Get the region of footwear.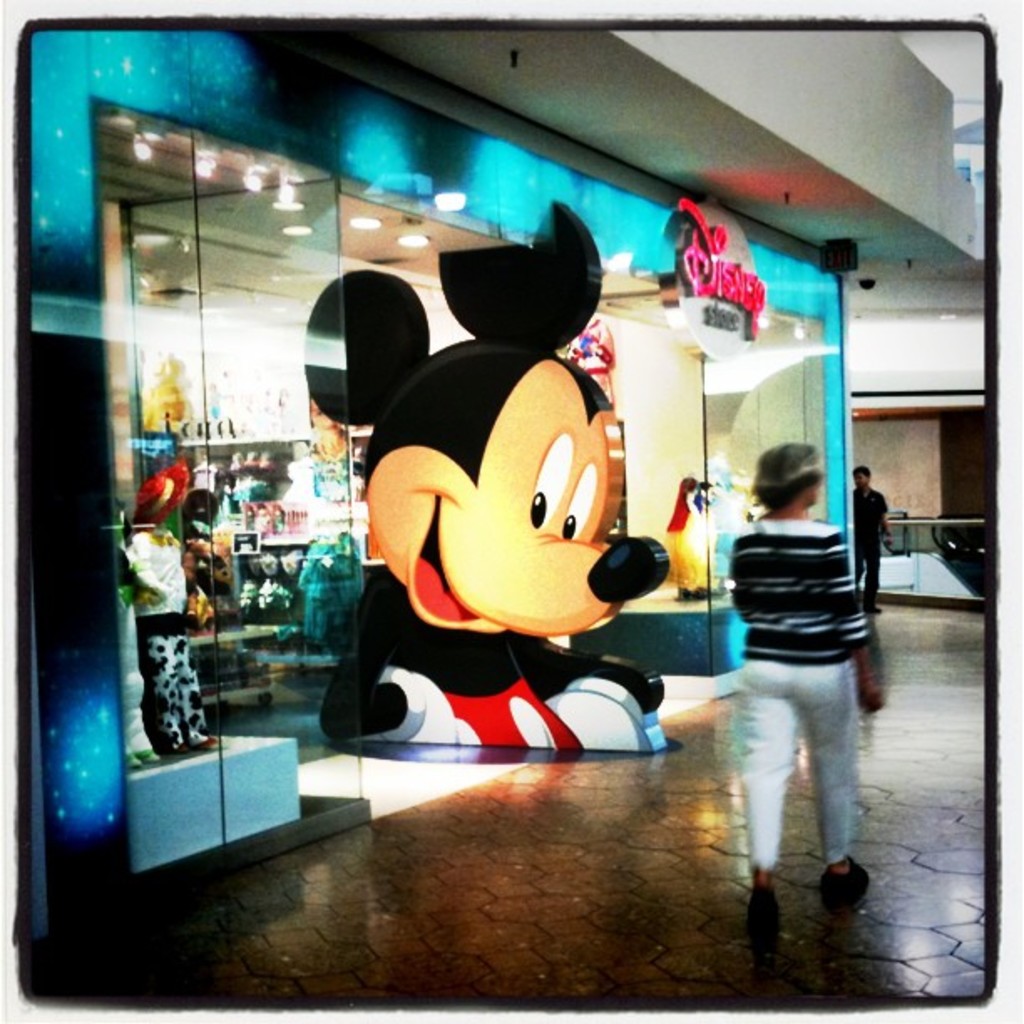
<region>815, 858, 870, 899</region>.
